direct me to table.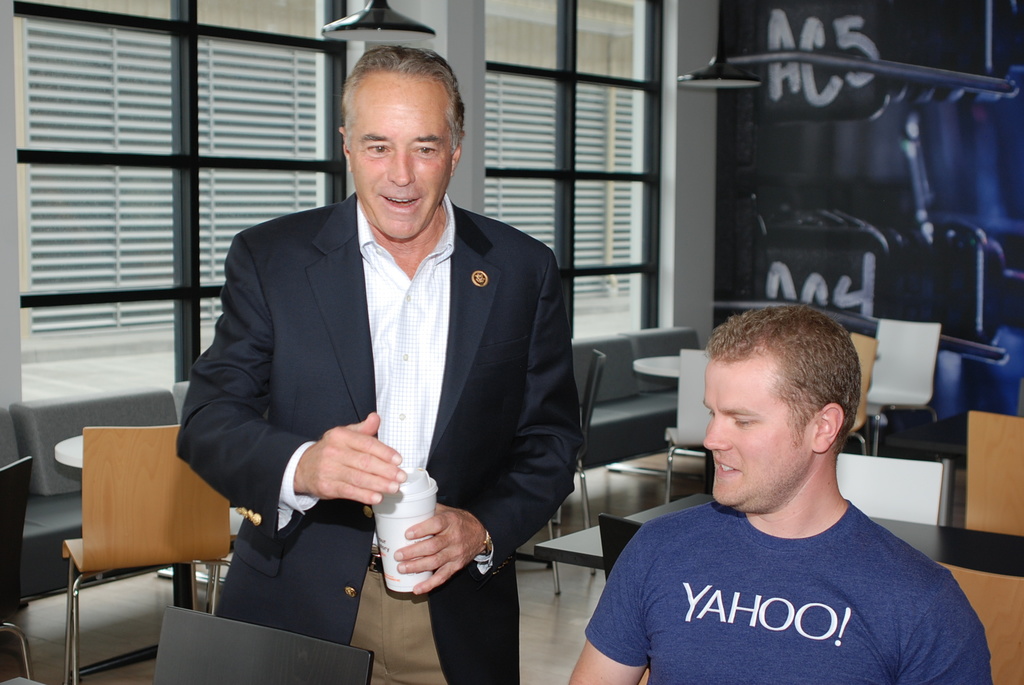
Direction: (532, 487, 715, 578).
